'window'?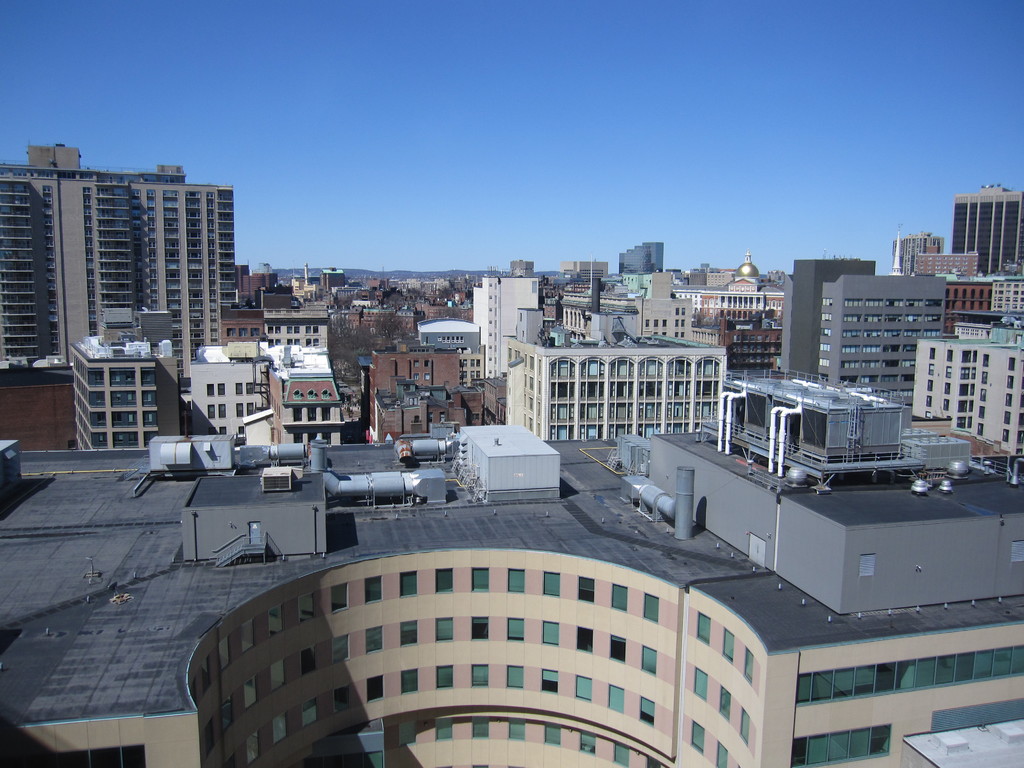
l=508, t=665, r=524, b=689
